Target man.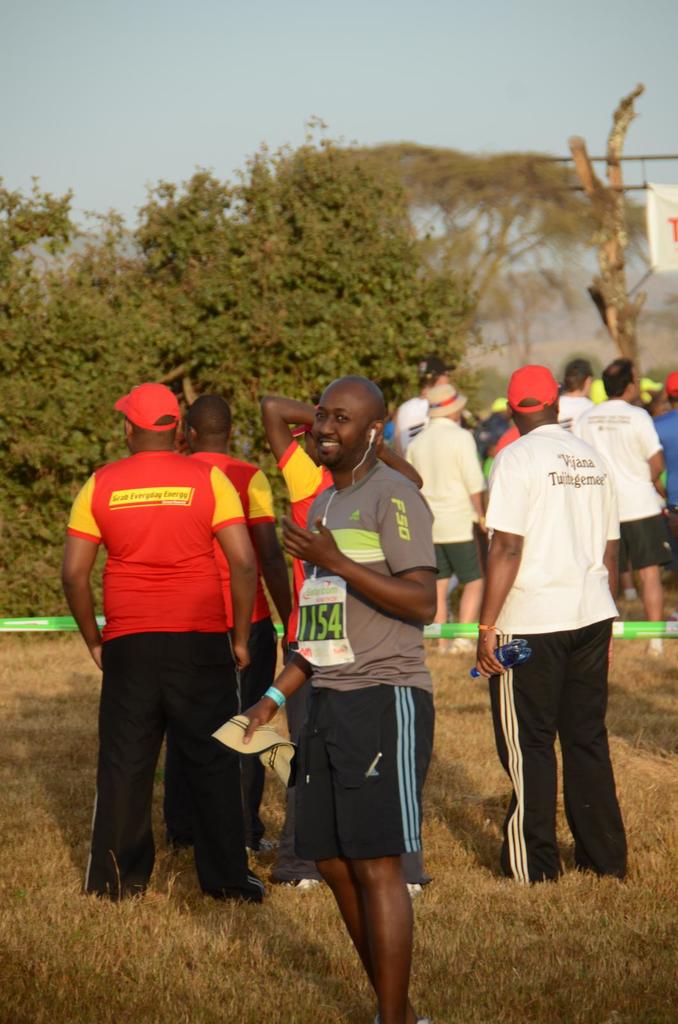
Target region: locate(571, 362, 660, 650).
